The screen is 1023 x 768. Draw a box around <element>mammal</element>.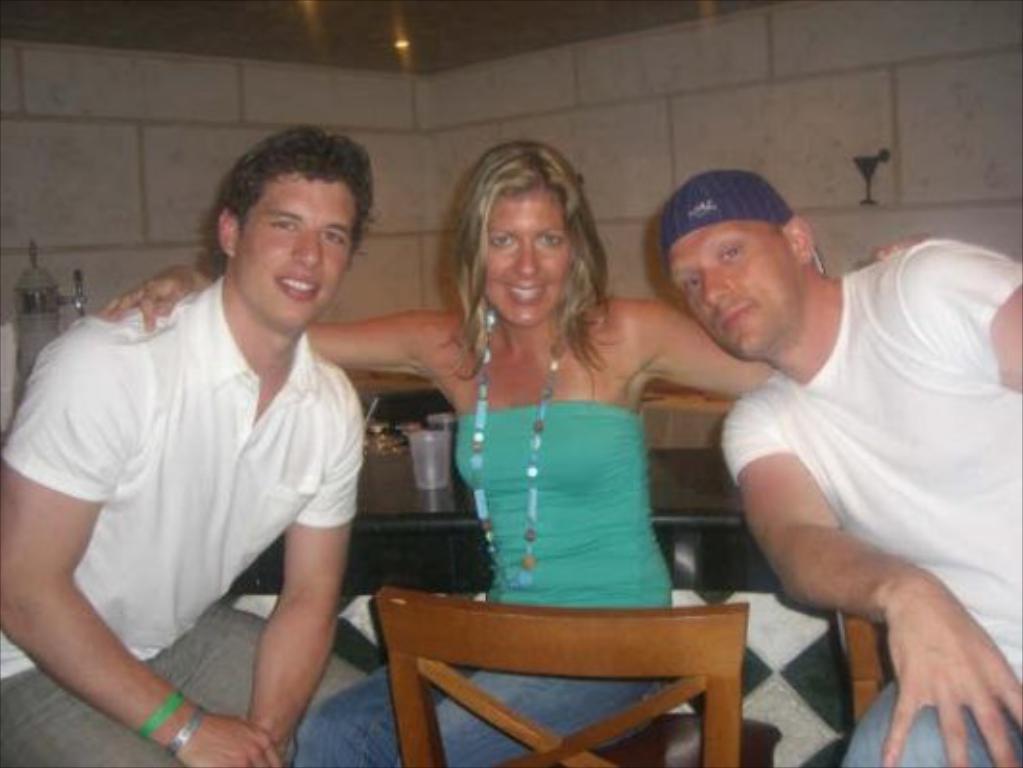
2 125 369 766.
